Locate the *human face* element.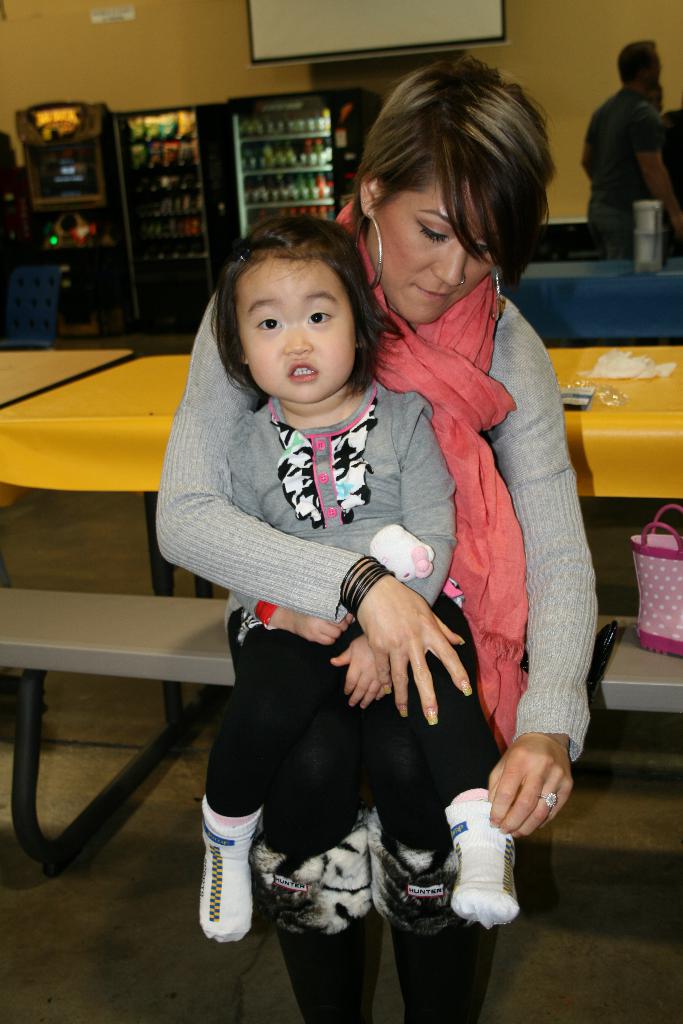
Element bbox: BBox(230, 253, 353, 395).
